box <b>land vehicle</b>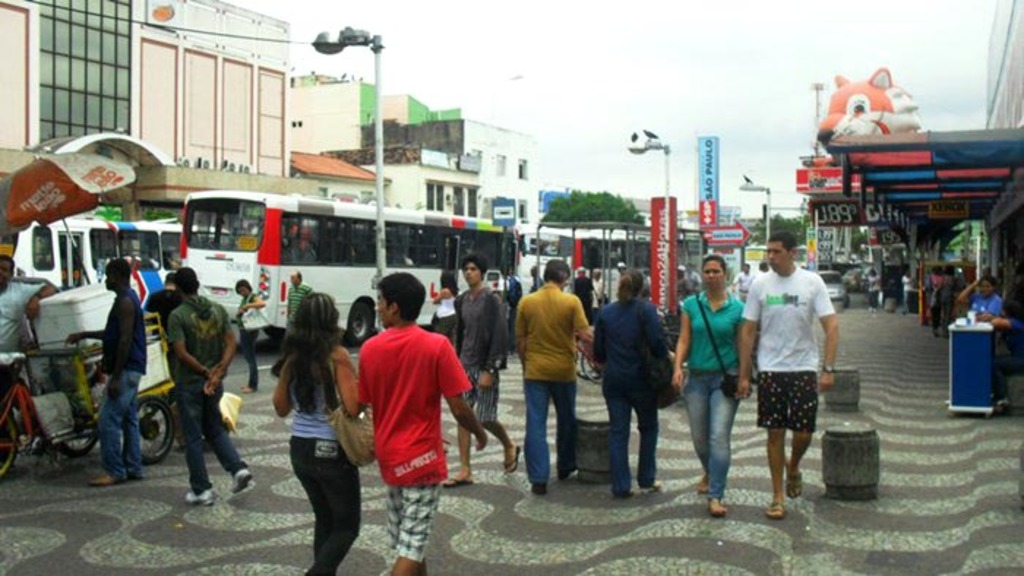
BBox(0, 332, 173, 462)
